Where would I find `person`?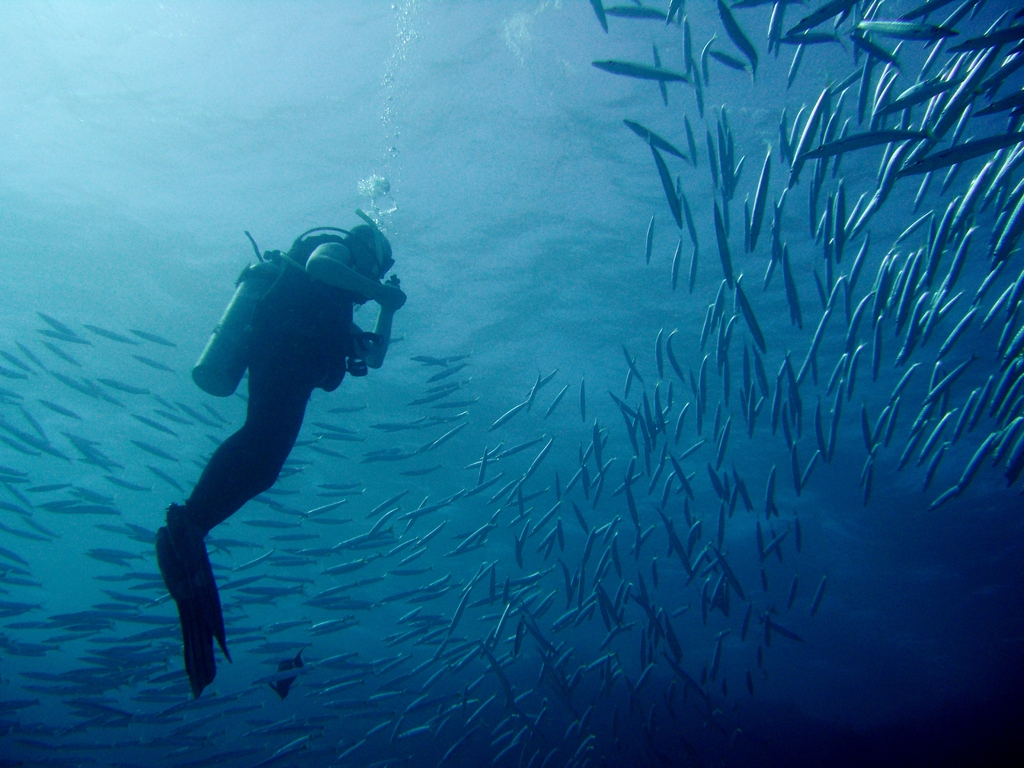
At <box>137,191,414,736</box>.
